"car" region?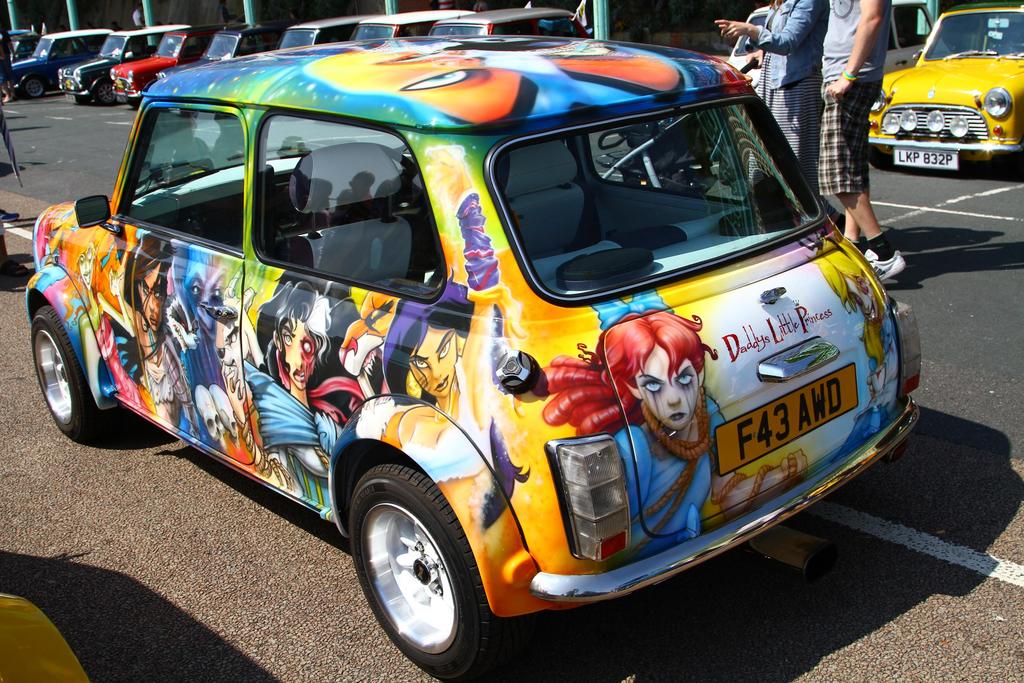
x1=108 y1=28 x2=230 y2=105
